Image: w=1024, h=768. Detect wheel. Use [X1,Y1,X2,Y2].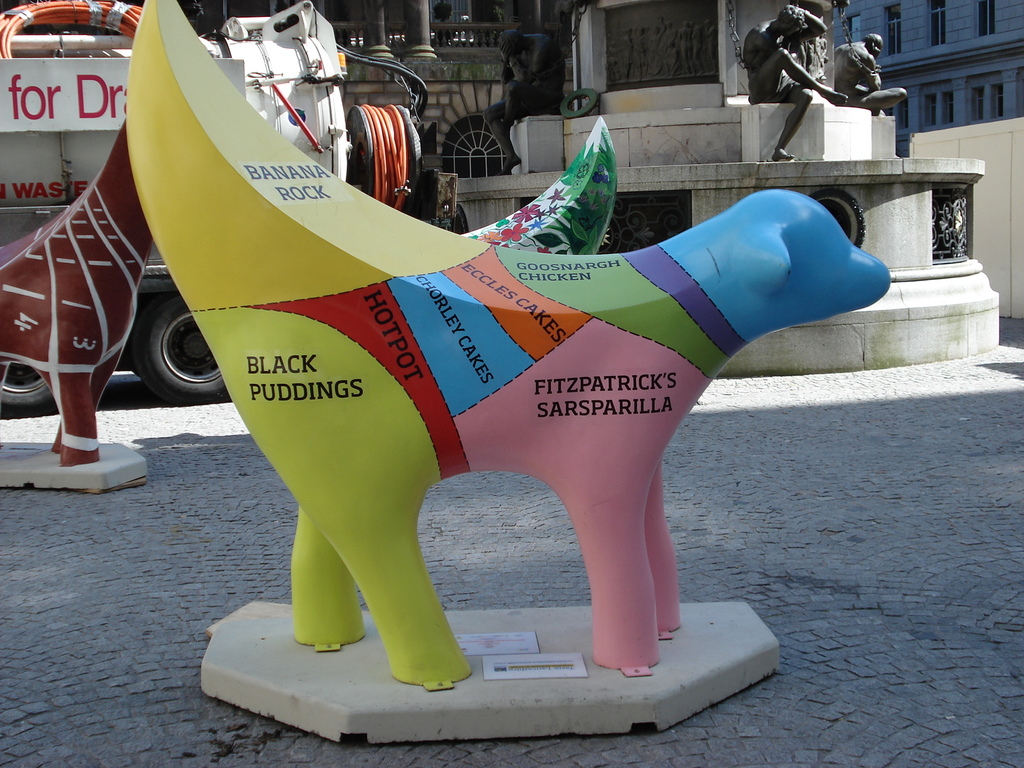
[136,292,232,408].
